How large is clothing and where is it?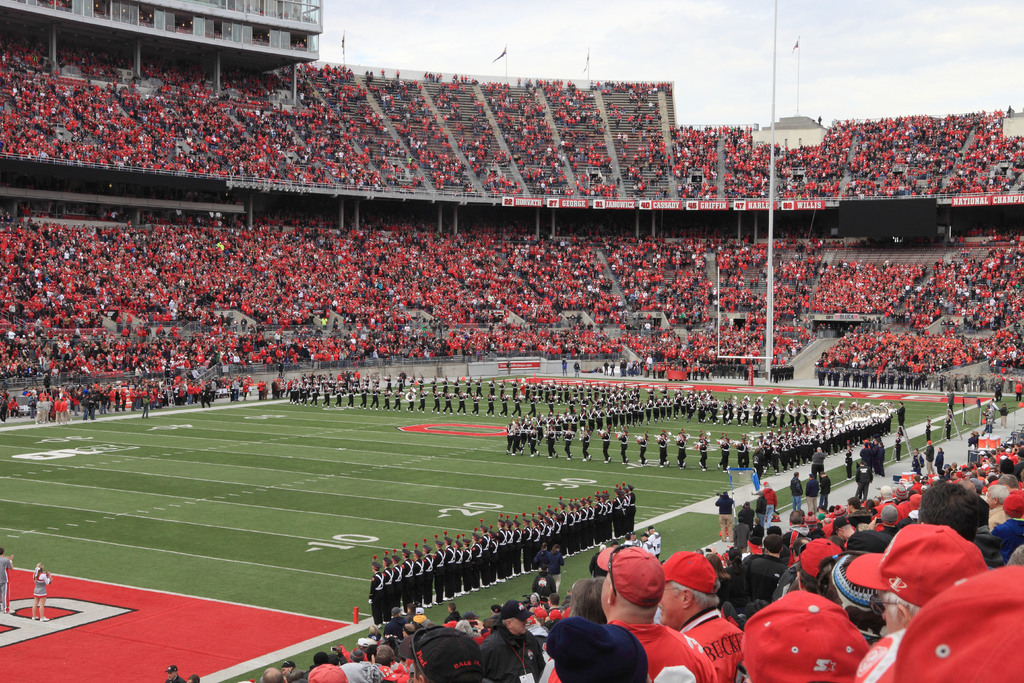
Bounding box: detection(735, 440, 751, 461).
